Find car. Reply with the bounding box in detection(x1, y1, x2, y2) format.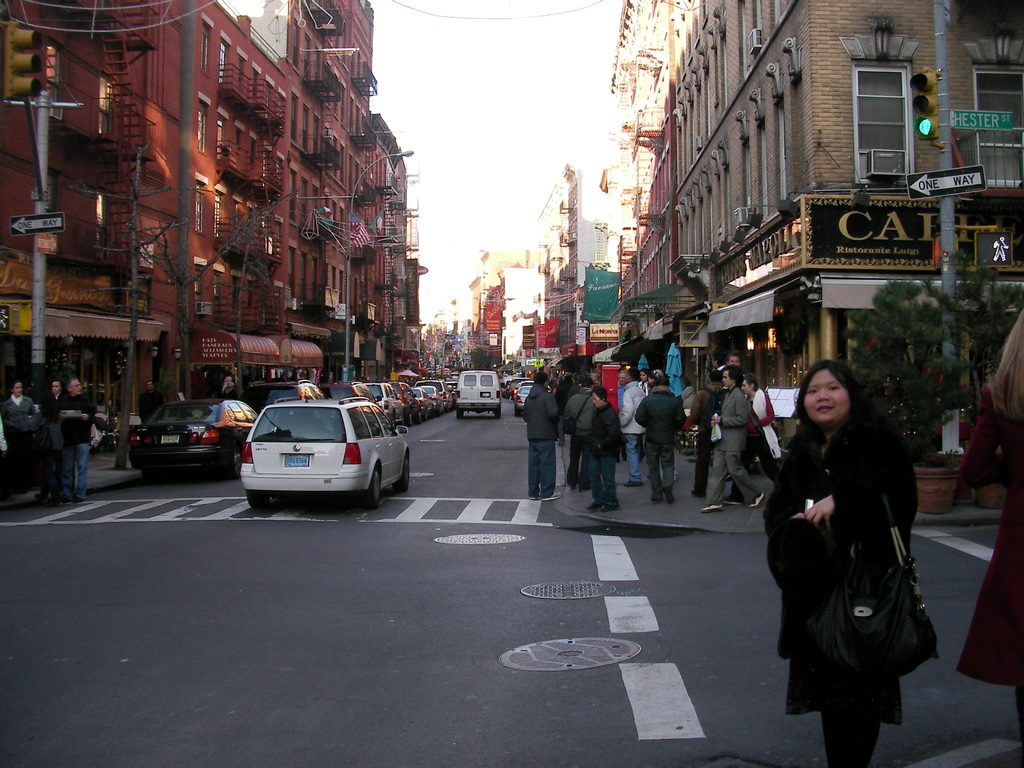
detection(449, 360, 504, 417).
